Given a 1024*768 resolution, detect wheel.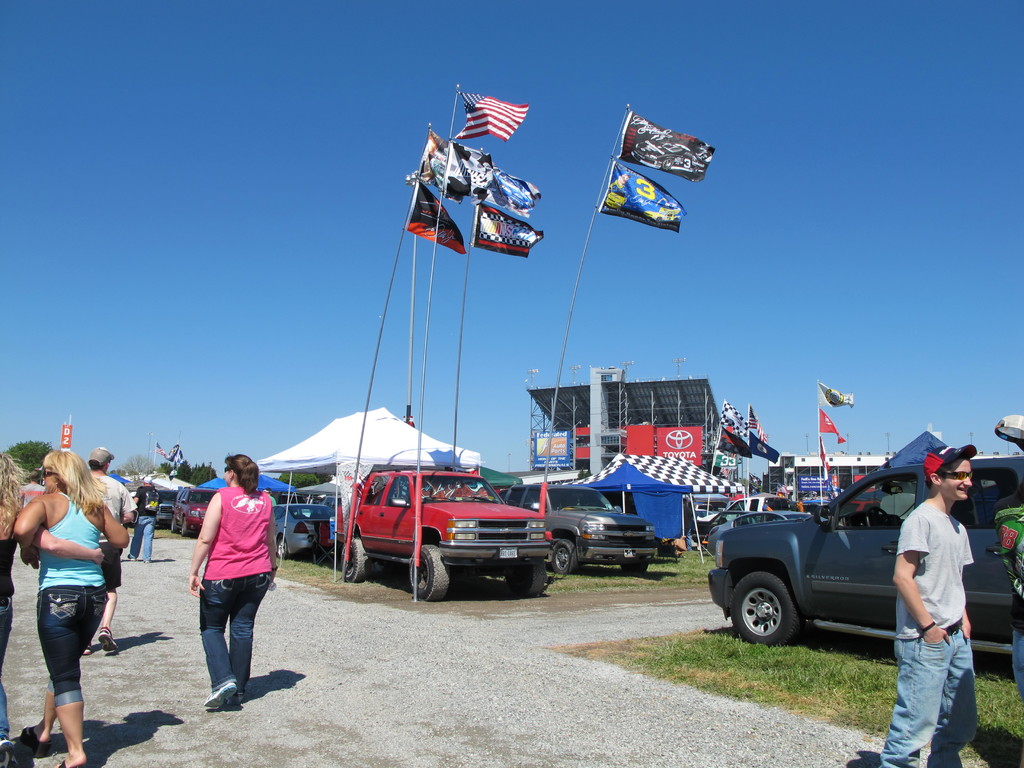
{"x1": 623, "y1": 557, "x2": 646, "y2": 576}.
